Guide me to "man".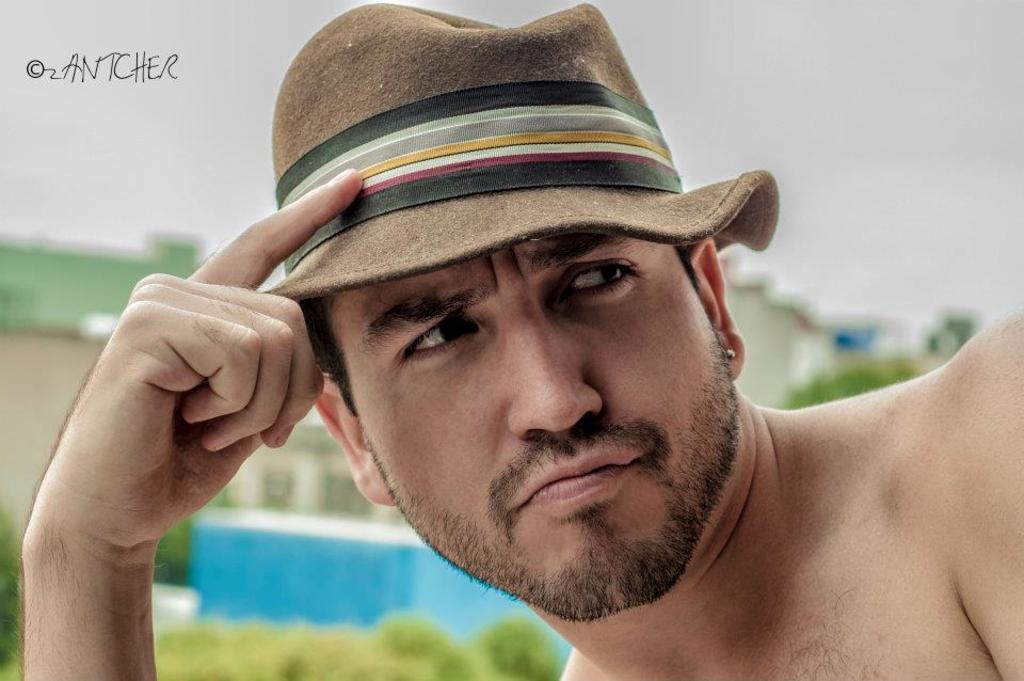
Guidance: <box>10,0,1023,680</box>.
